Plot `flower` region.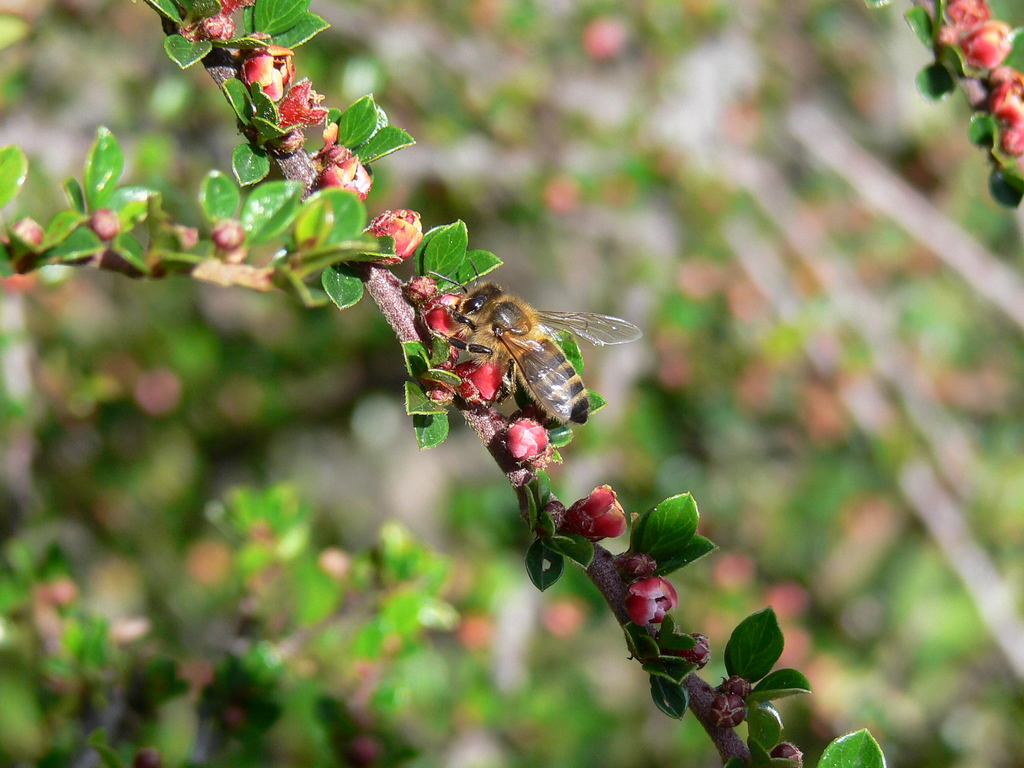
Plotted at {"x1": 623, "y1": 582, "x2": 681, "y2": 627}.
